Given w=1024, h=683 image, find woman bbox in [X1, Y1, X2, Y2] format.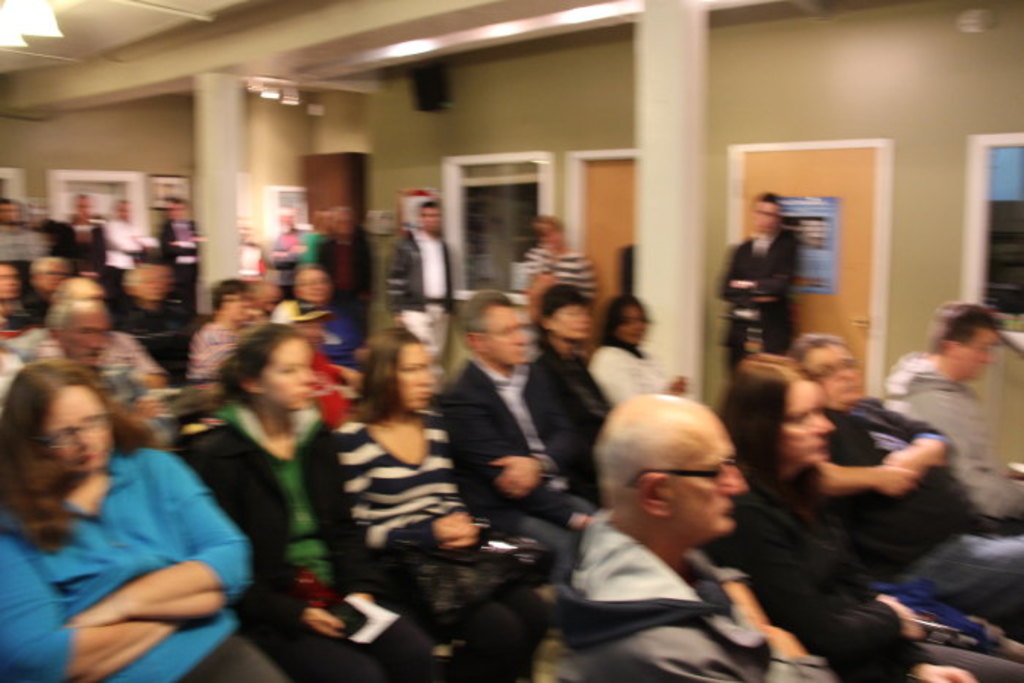
[0, 369, 288, 682].
